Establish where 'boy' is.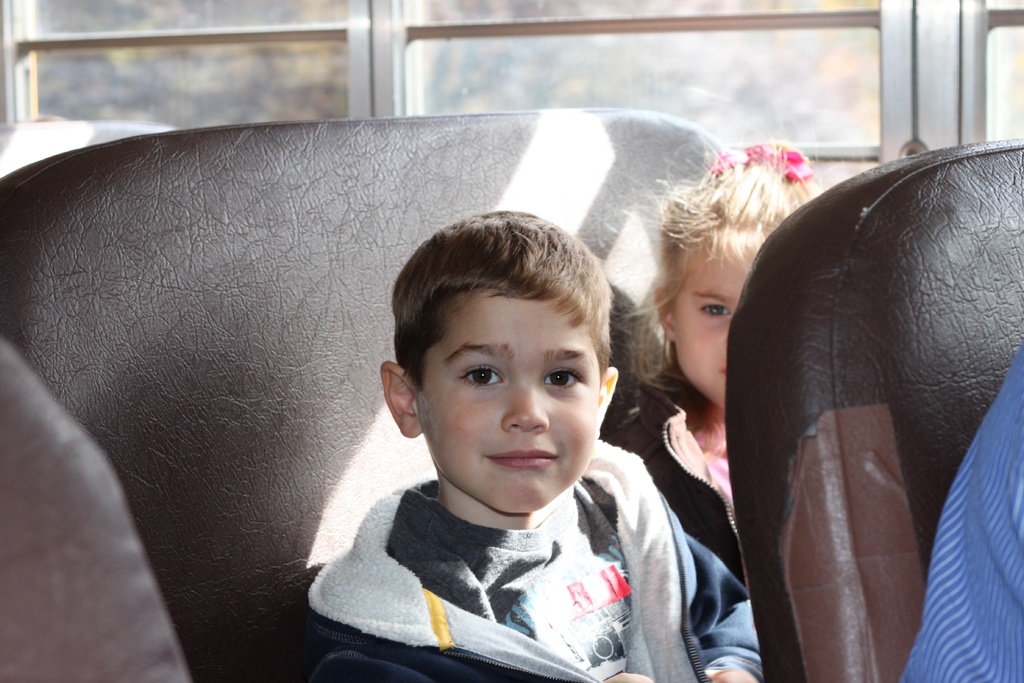
Established at [318, 188, 698, 682].
